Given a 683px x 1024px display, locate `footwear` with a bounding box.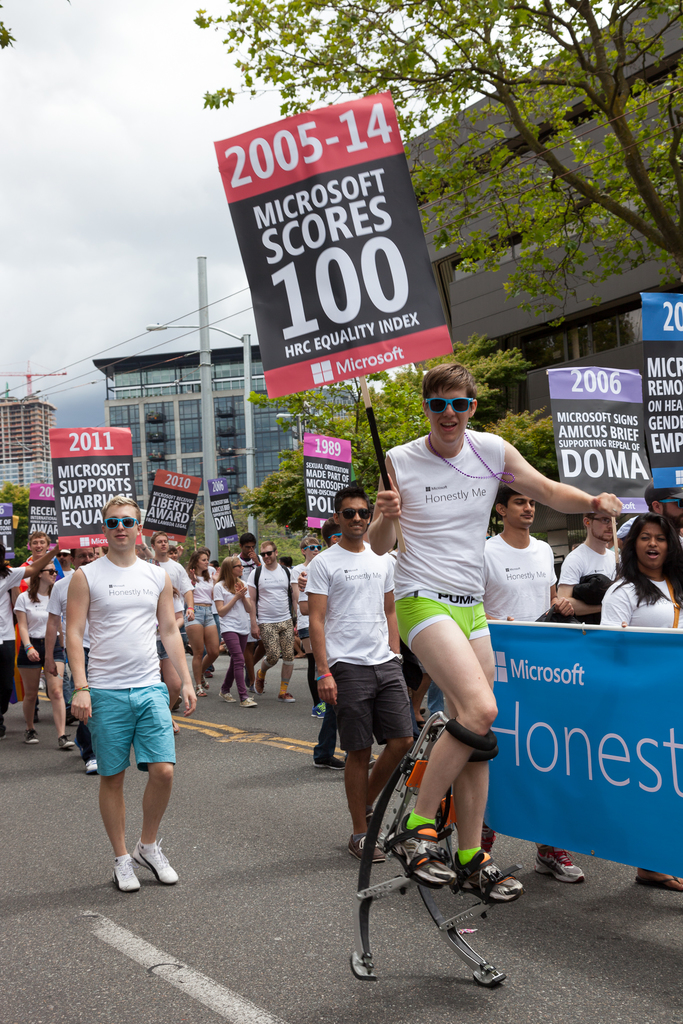
Located: {"left": 19, "top": 721, "right": 40, "bottom": 746}.
